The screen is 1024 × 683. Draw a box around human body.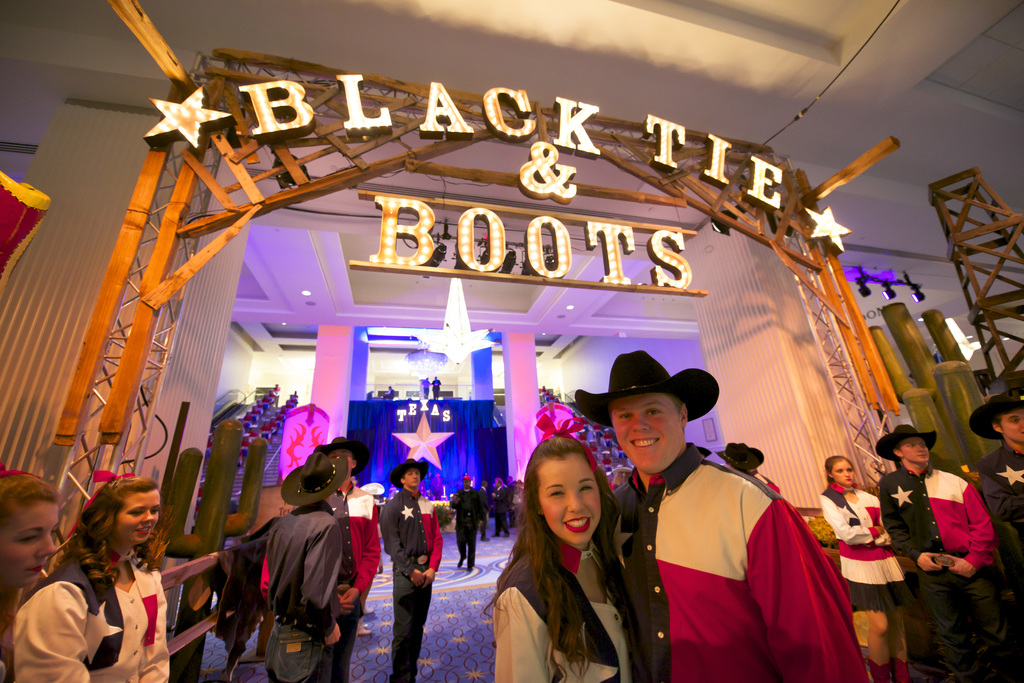
[x1=326, y1=483, x2=383, y2=682].
